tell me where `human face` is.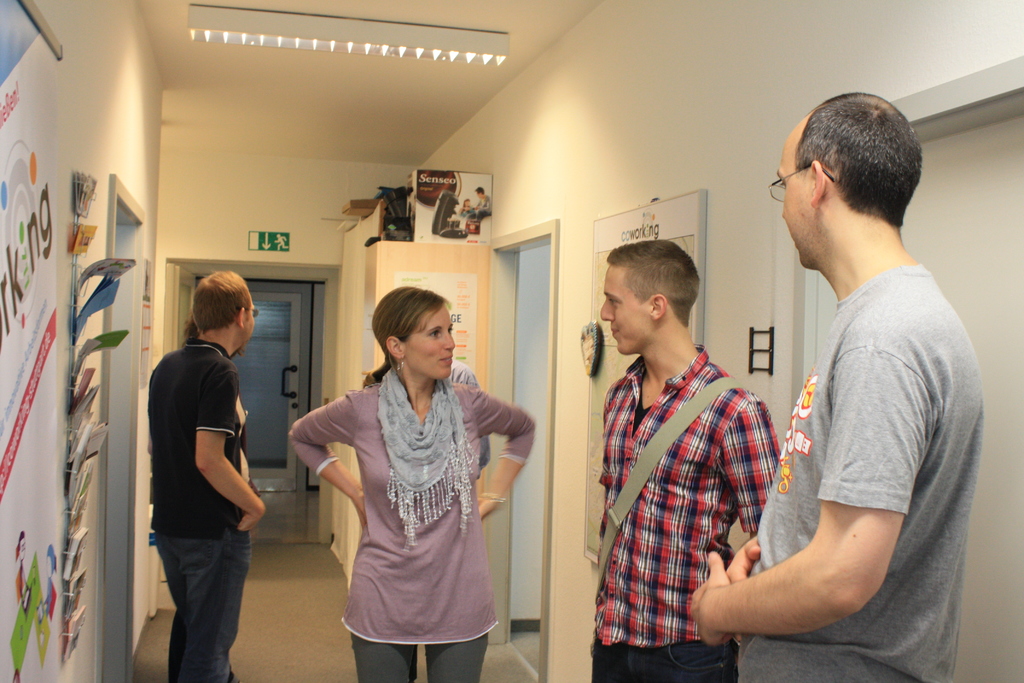
`human face` is at x1=399 y1=306 x2=456 y2=384.
